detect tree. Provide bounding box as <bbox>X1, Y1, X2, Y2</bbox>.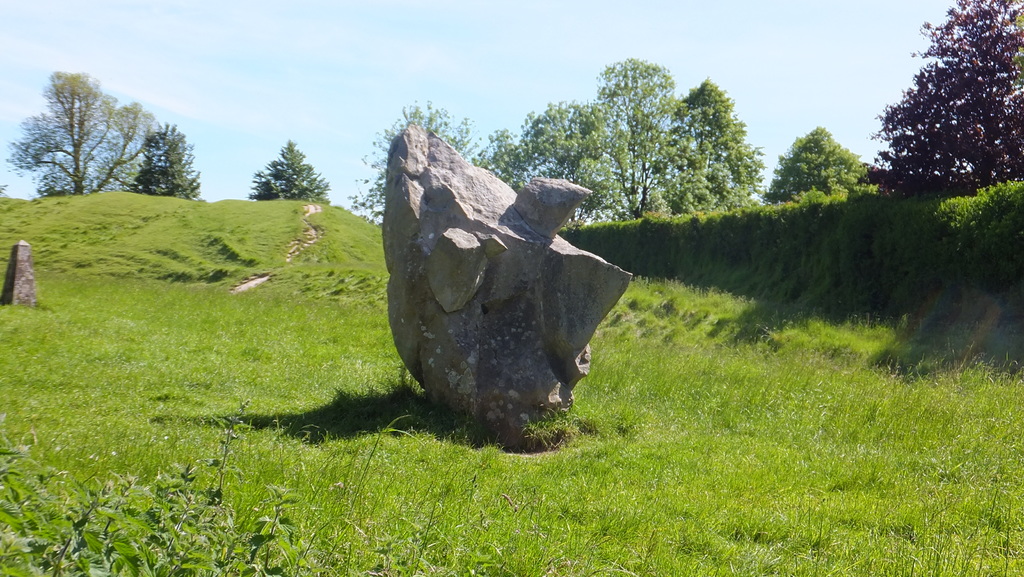
<bbox>6, 70, 169, 200</bbox>.
